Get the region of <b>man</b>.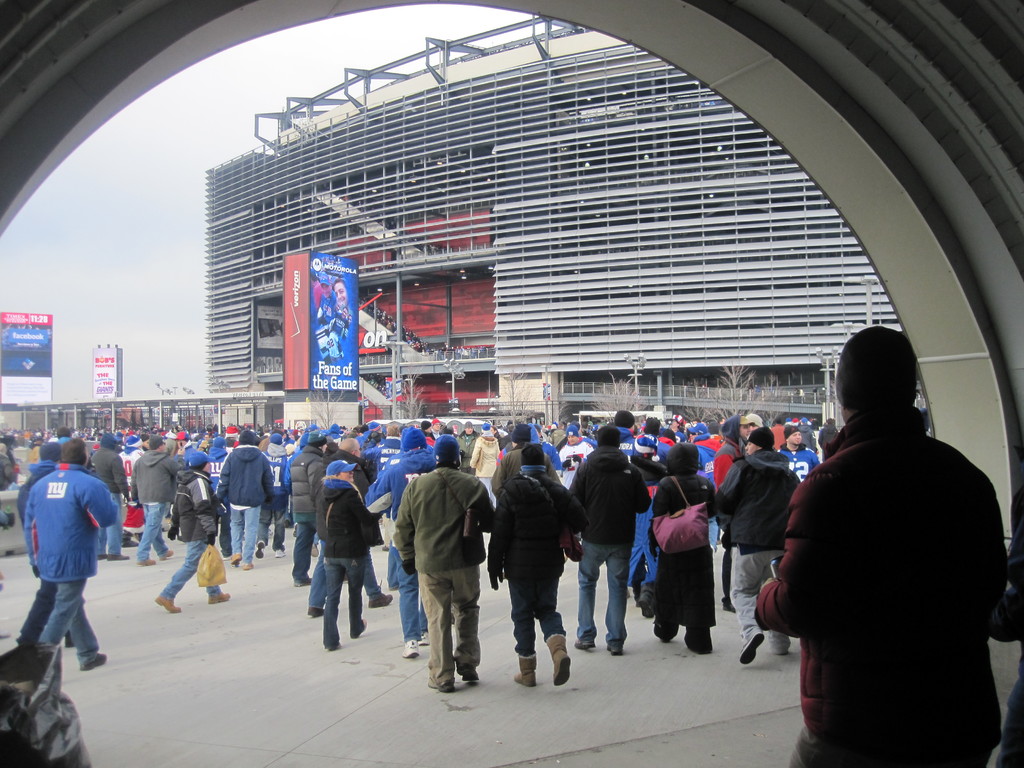
Rect(309, 460, 383, 653).
